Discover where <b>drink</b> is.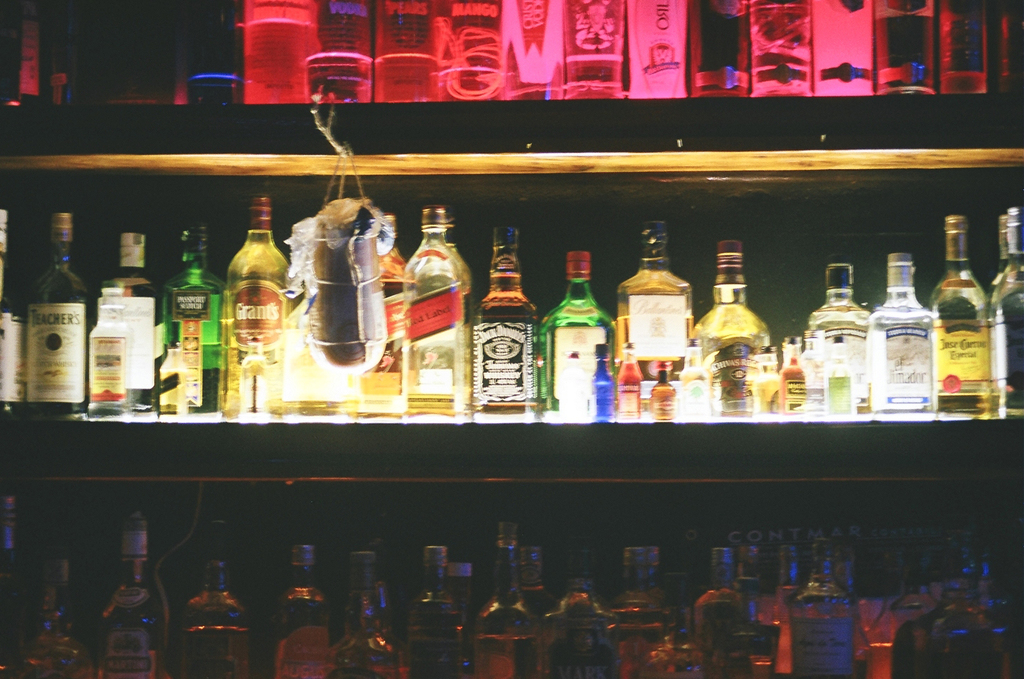
Discovered at box=[359, 280, 407, 401].
